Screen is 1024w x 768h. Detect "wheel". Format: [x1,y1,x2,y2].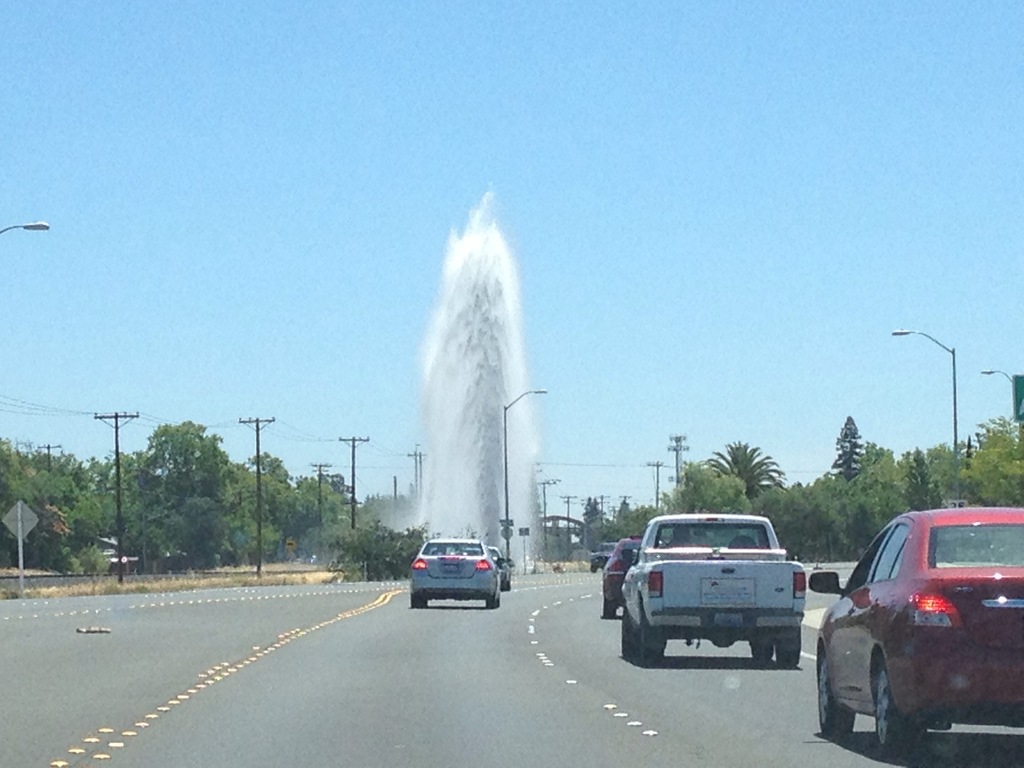
[875,666,922,757].
